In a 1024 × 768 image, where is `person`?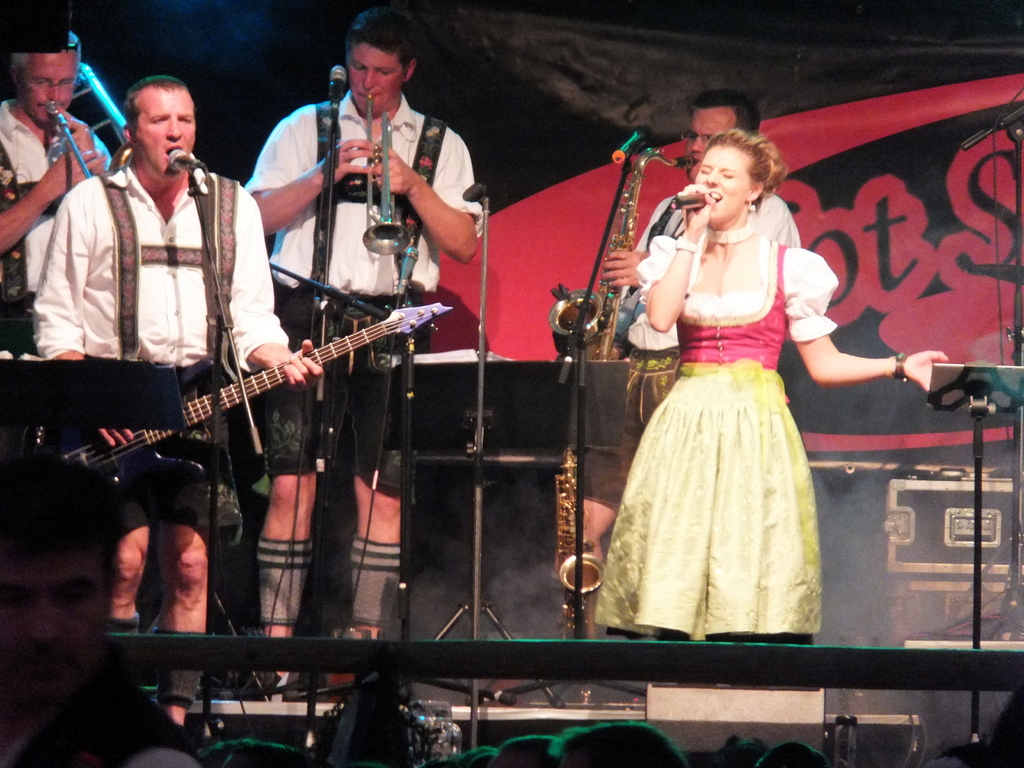
Rect(590, 128, 962, 682).
